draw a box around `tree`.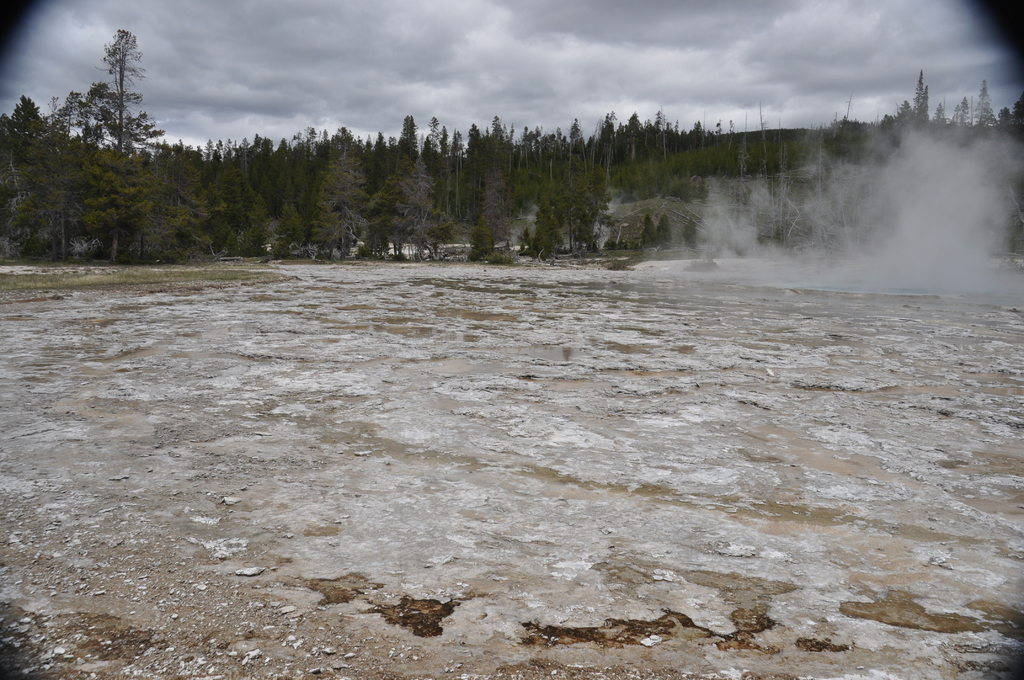
<box>675,118,678,134</box>.
